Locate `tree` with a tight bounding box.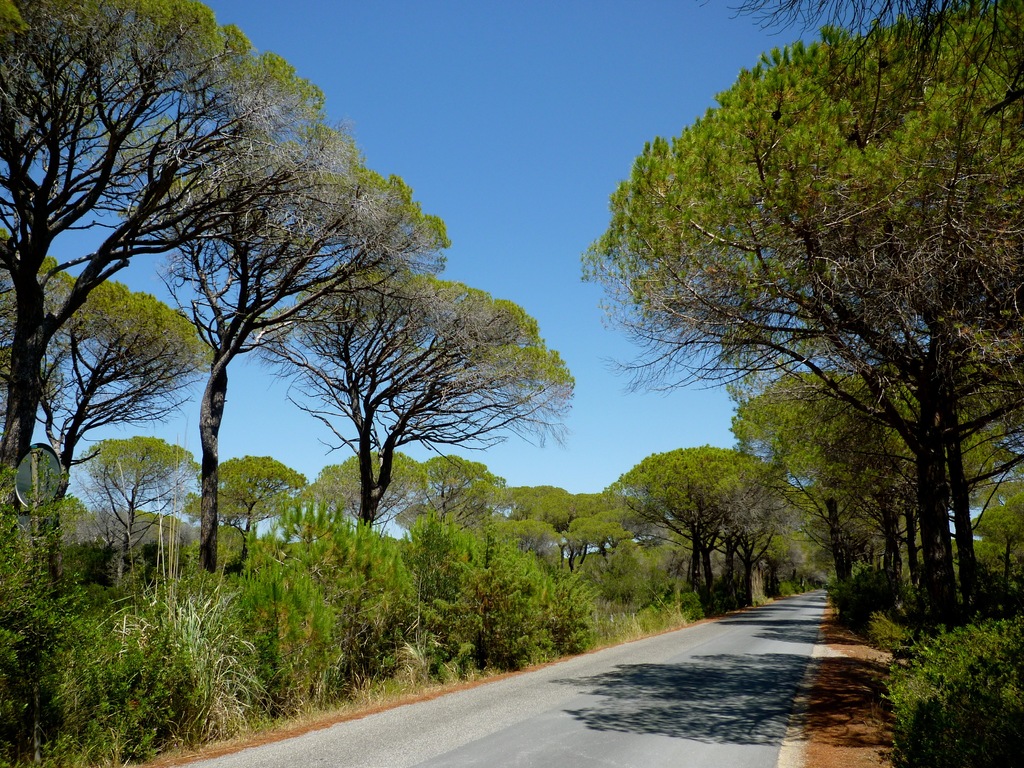
bbox=[600, 443, 748, 614].
